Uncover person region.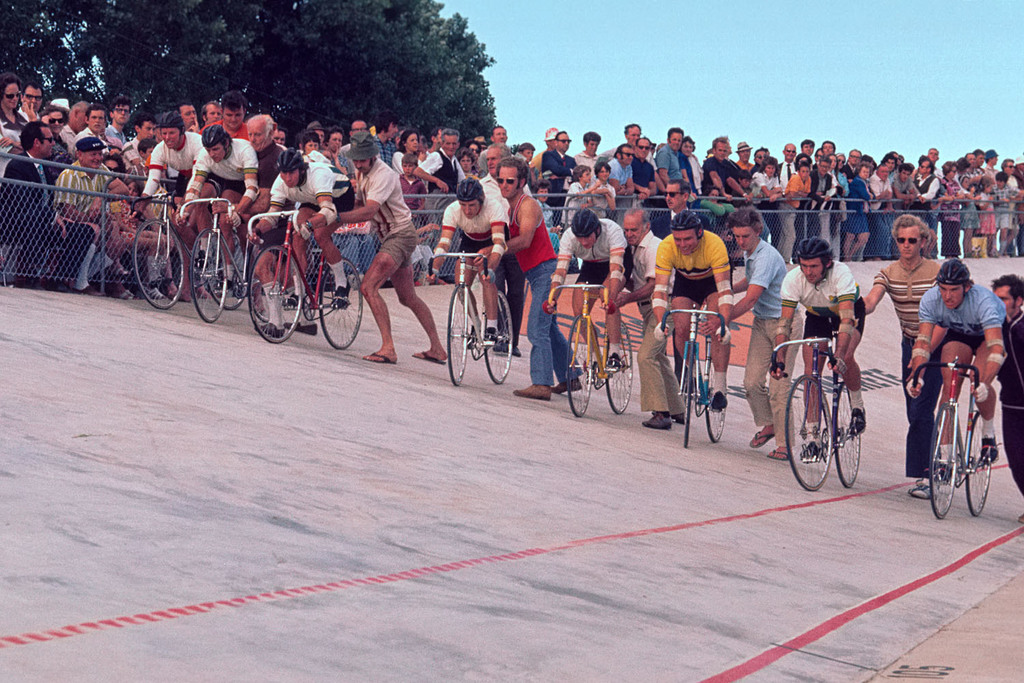
Uncovered: 649,207,733,413.
